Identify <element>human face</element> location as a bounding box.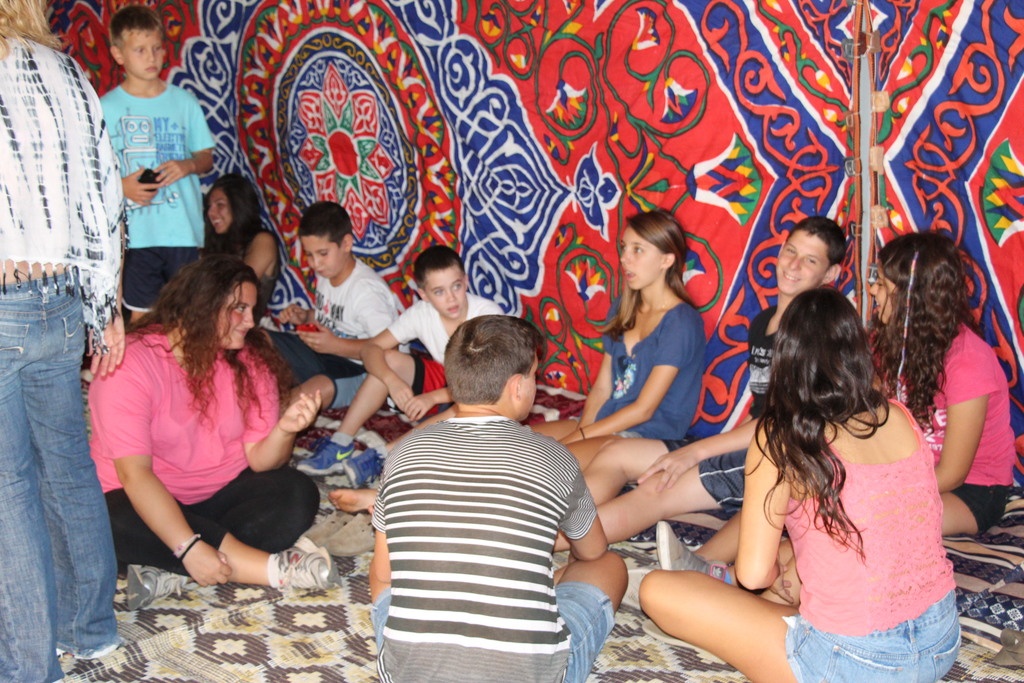
bbox=[205, 189, 232, 234].
